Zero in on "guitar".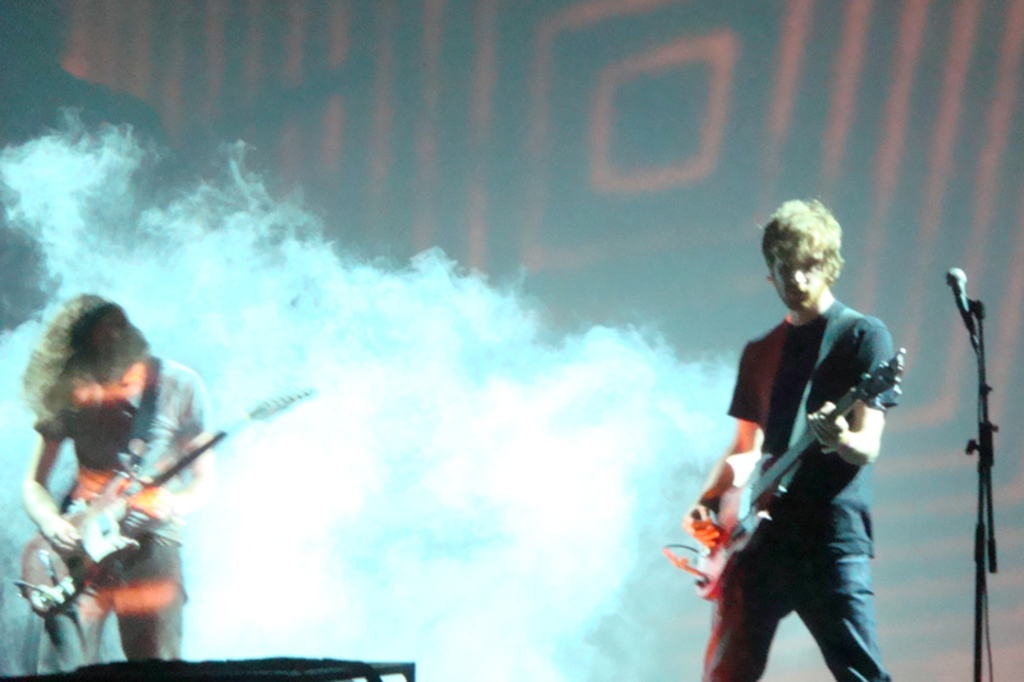
Zeroed in: detection(15, 377, 310, 617).
